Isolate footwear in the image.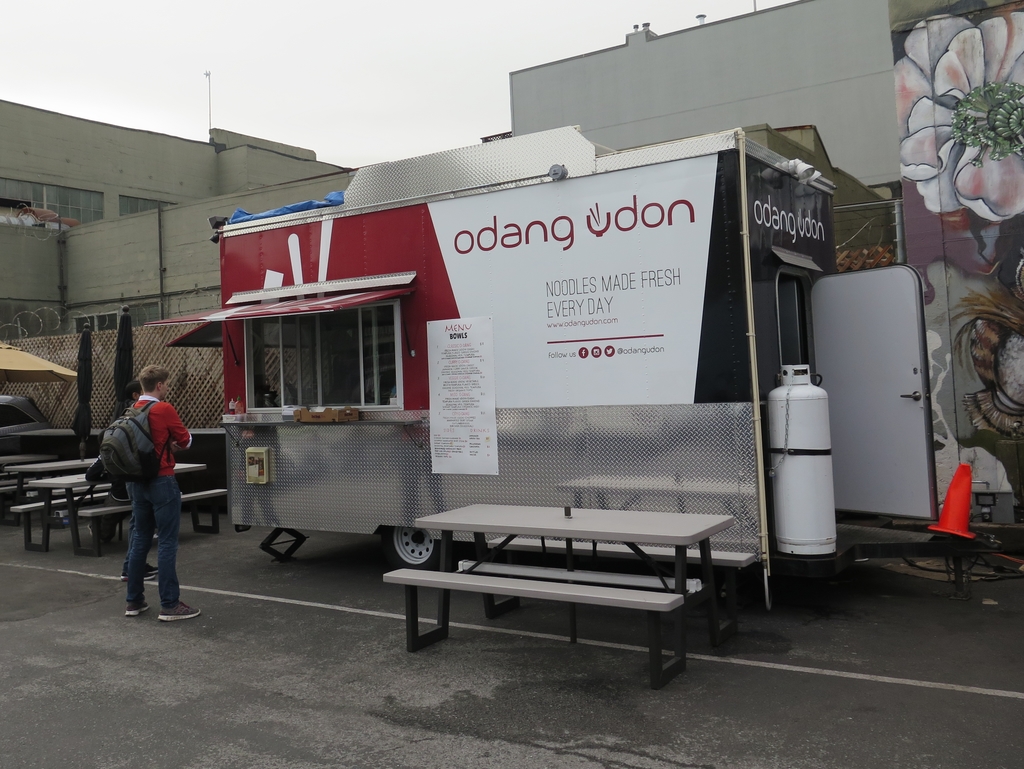
Isolated region: BBox(145, 563, 159, 571).
